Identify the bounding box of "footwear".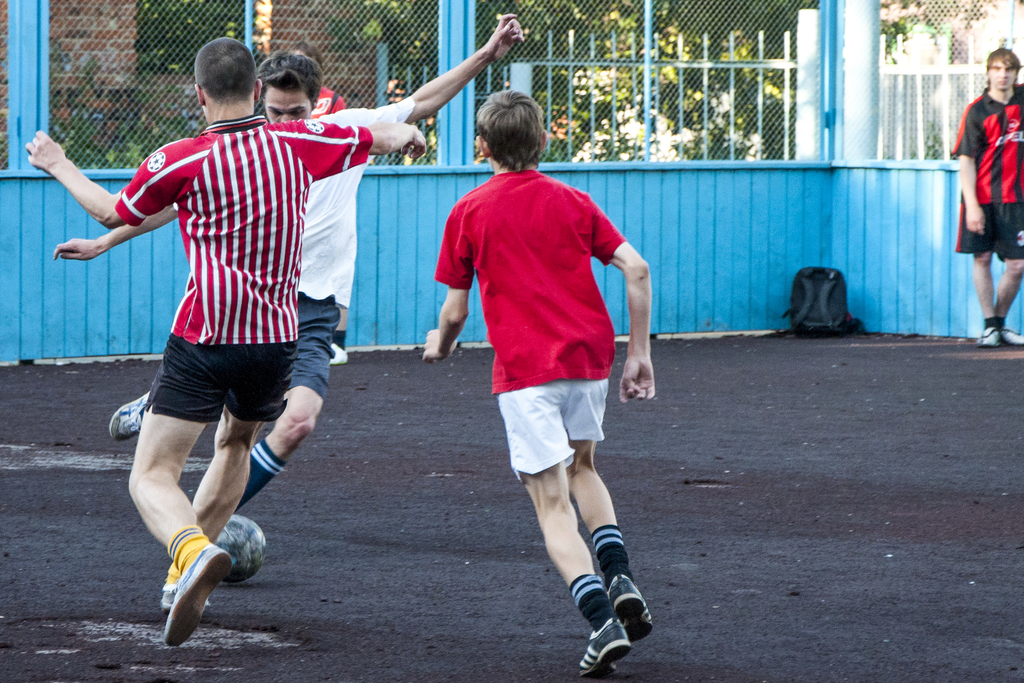
[168,582,181,608].
